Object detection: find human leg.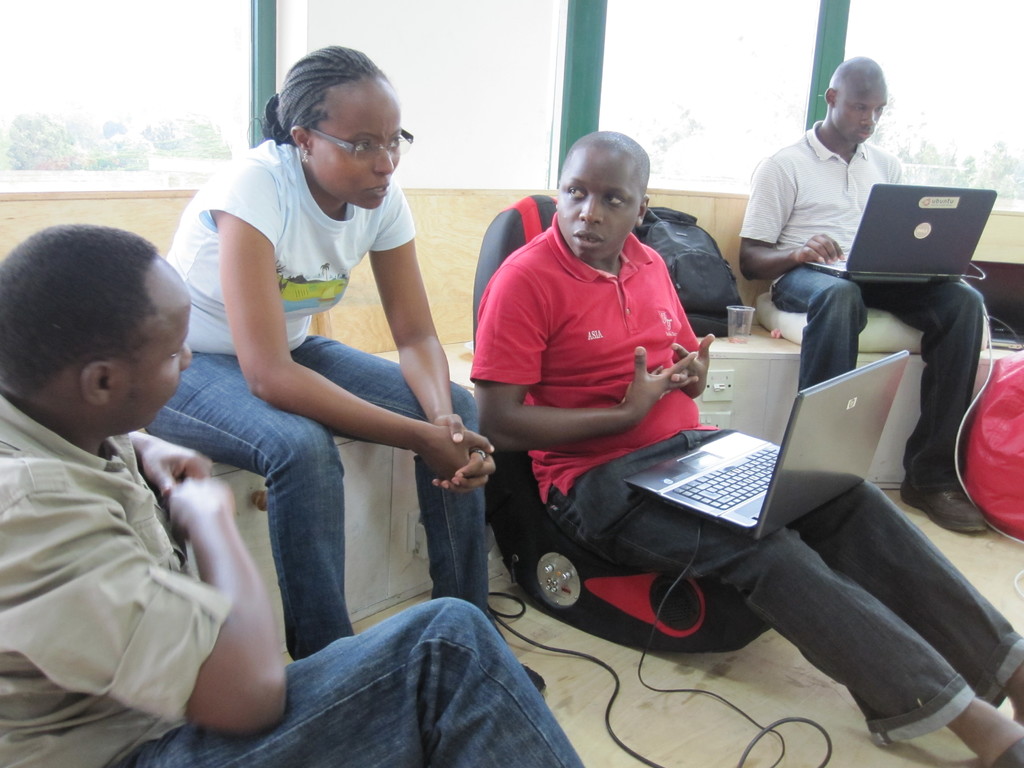
(788,478,1011,719).
